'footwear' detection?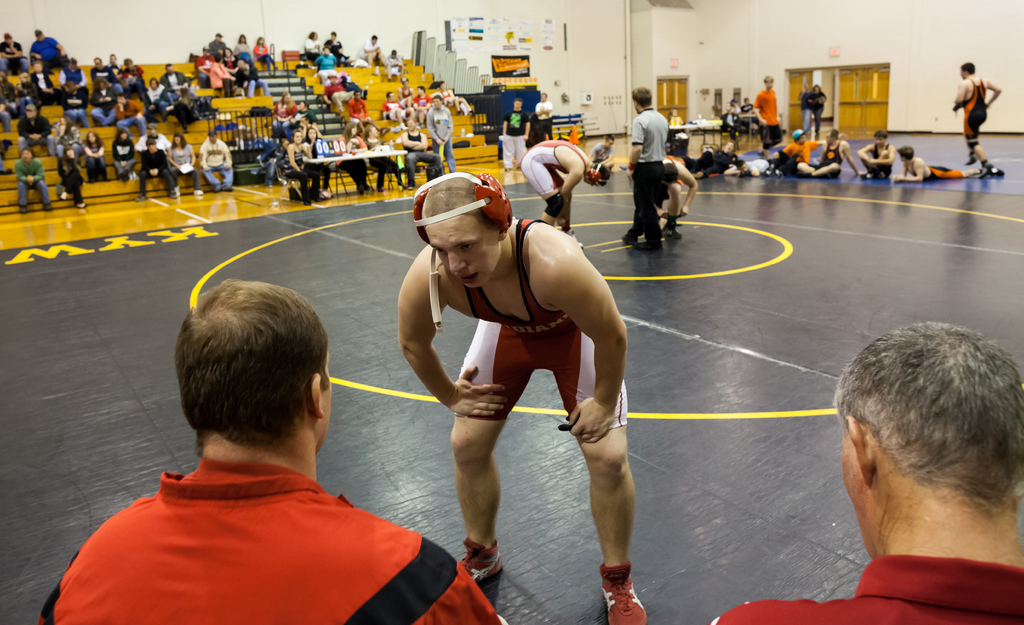
<region>644, 231, 662, 245</region>
